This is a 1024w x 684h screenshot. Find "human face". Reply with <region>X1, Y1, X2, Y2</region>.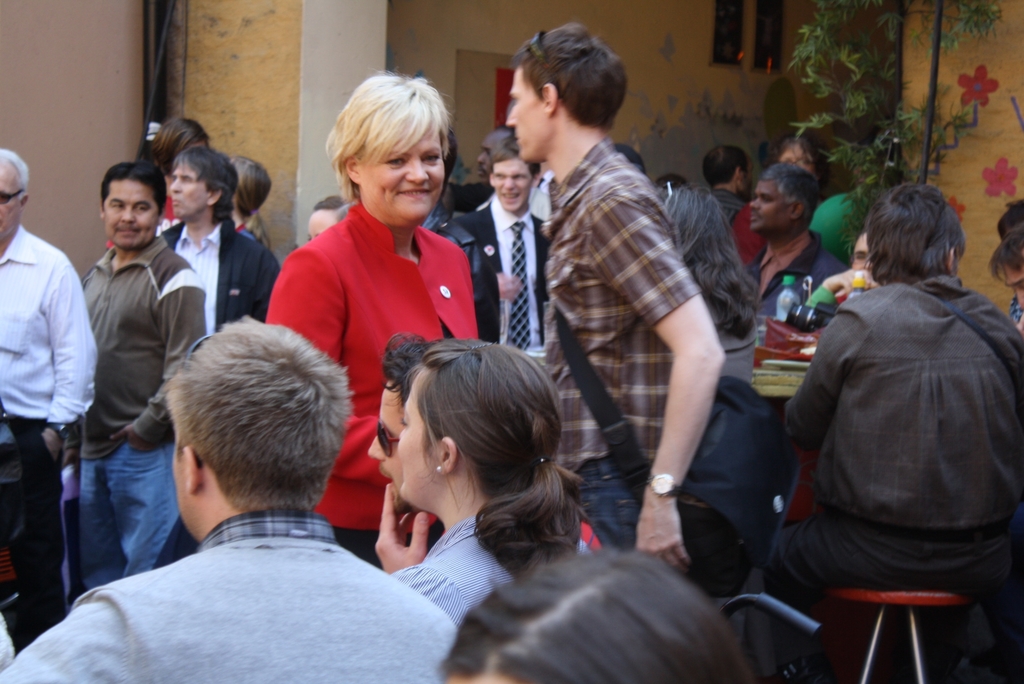
<region>102, 179, 160, 249</region>.
